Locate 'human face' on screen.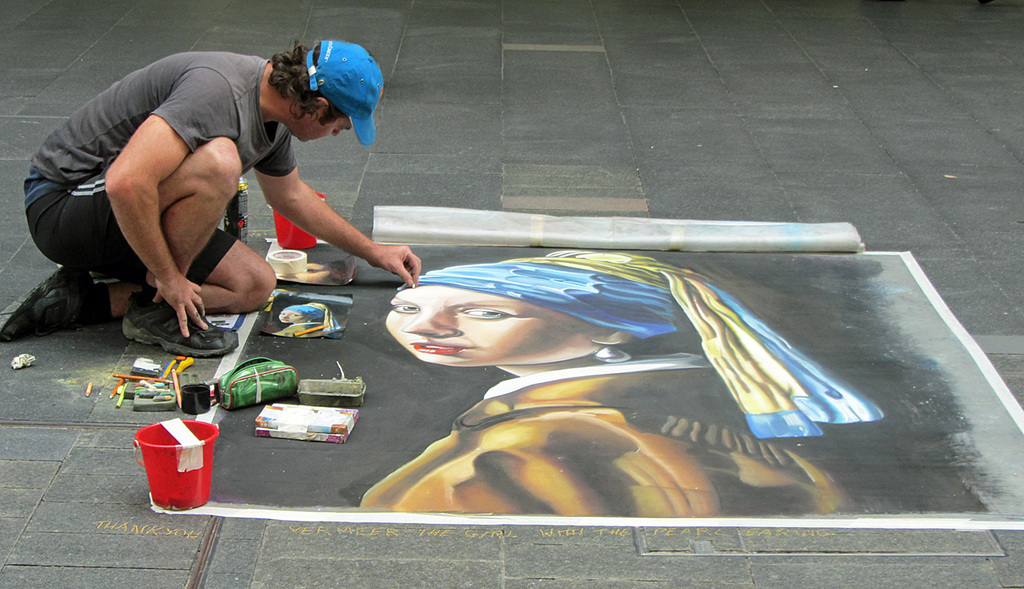
On screen at bbox(290, 112, 353, 146).
